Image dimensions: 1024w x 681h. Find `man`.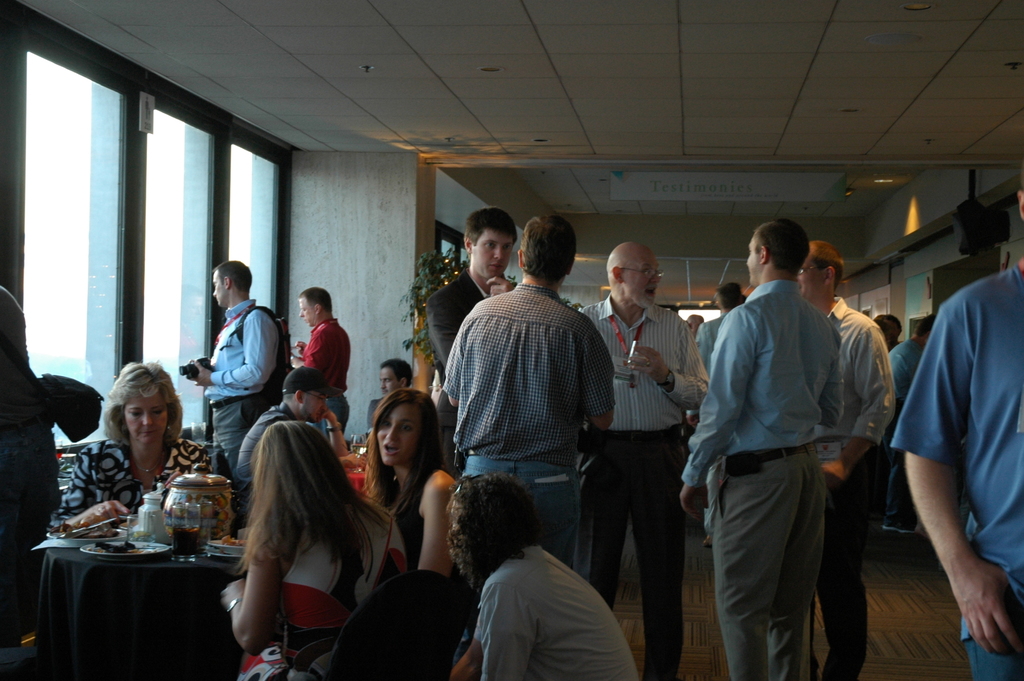
184, 261, 284, 471.
